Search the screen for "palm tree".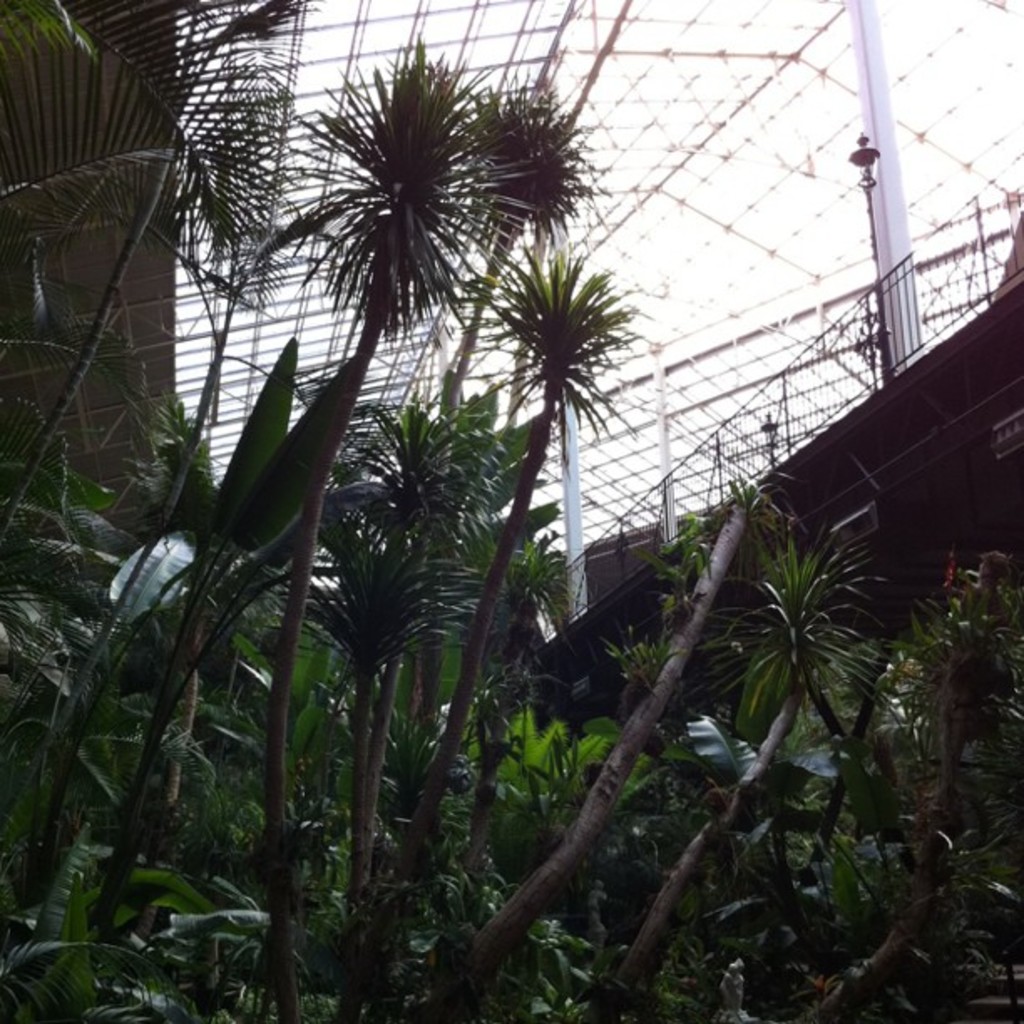
Found at box=[241, 109, 626, 843].
